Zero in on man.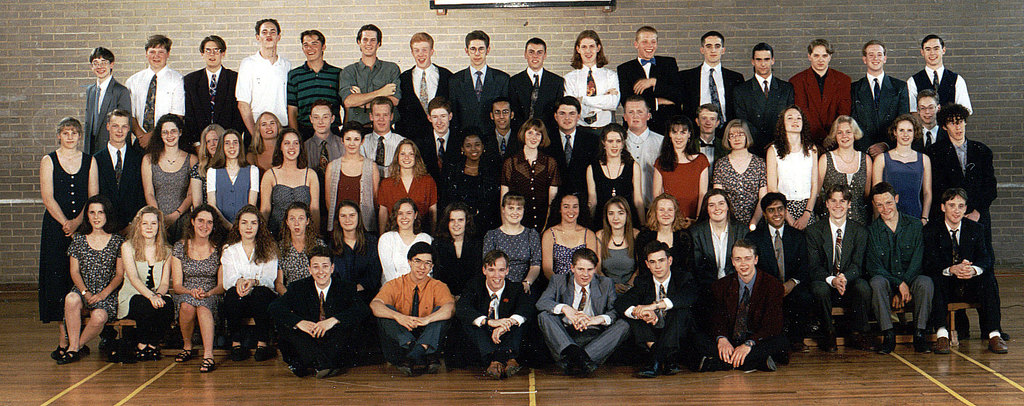
Zeroed in: 234 17 293 146.
